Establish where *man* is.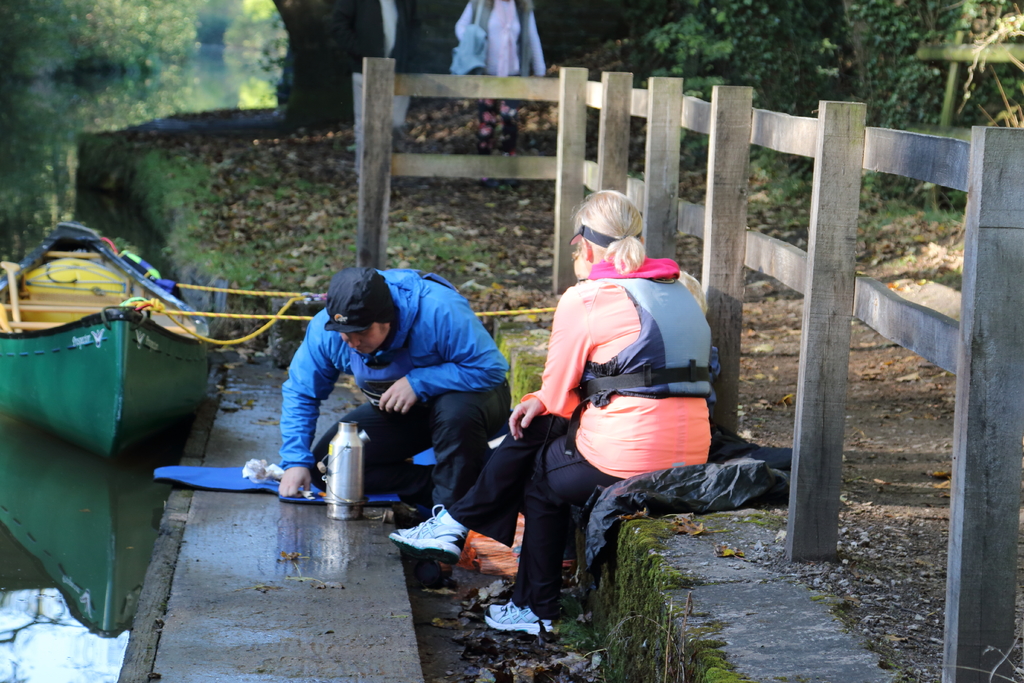
Established at (x1=251, y1=262, x2=524, y2=547).
